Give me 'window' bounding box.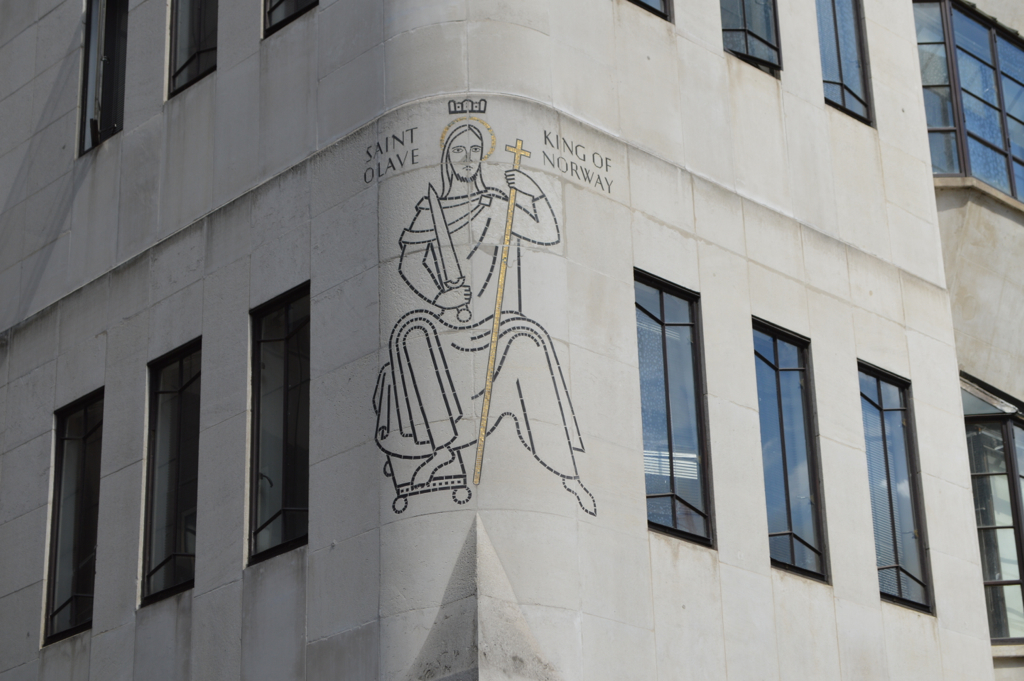
(x1=872, y1=310, x2=954, y2=611).
